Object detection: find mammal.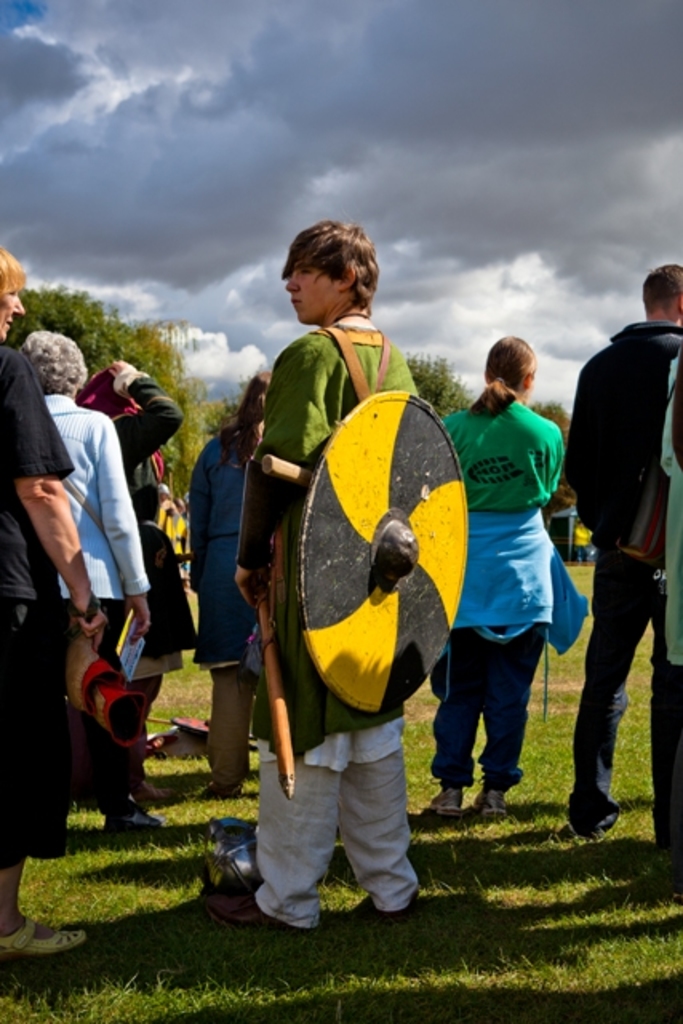
pyautogui.locateOnScreen(24, 328, 162, 851).
